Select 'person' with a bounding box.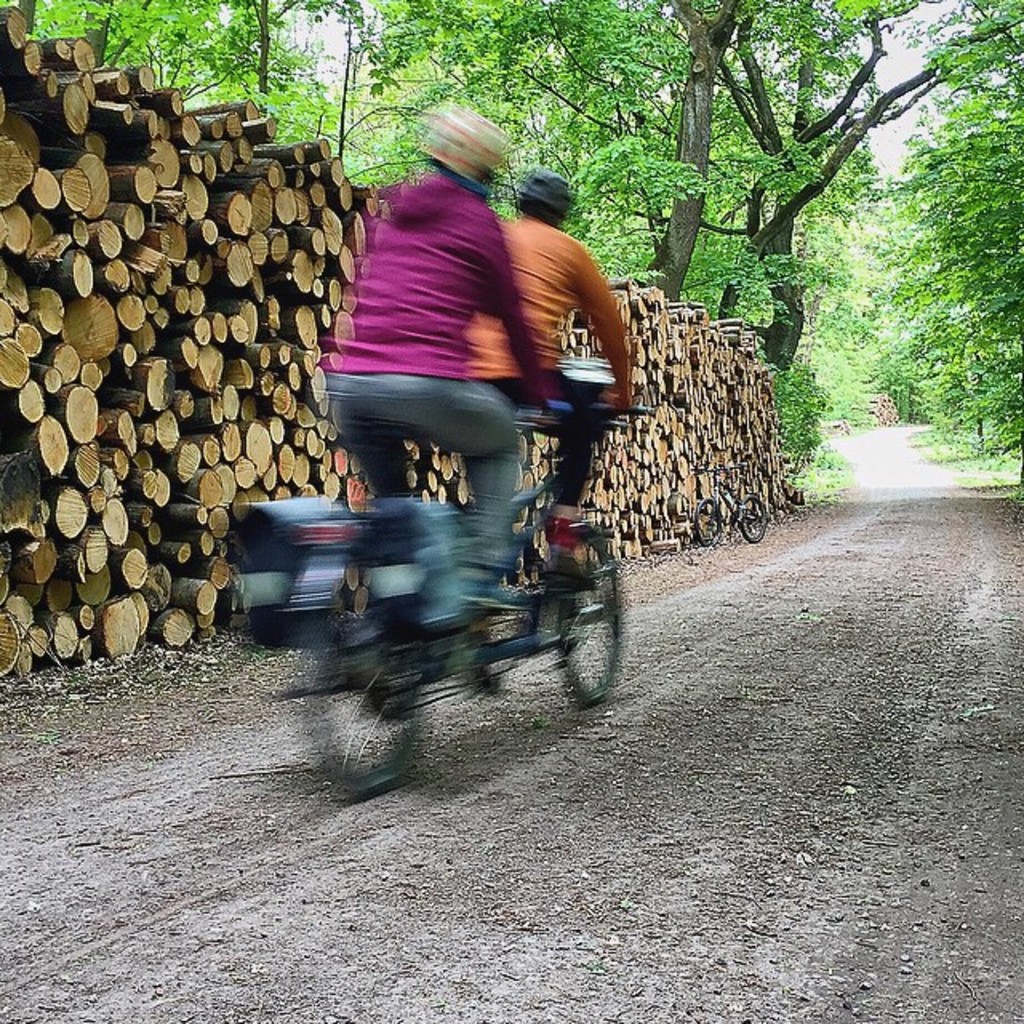
{"left": 306, "top": 104, "right": 514, "bottom": 618}.
